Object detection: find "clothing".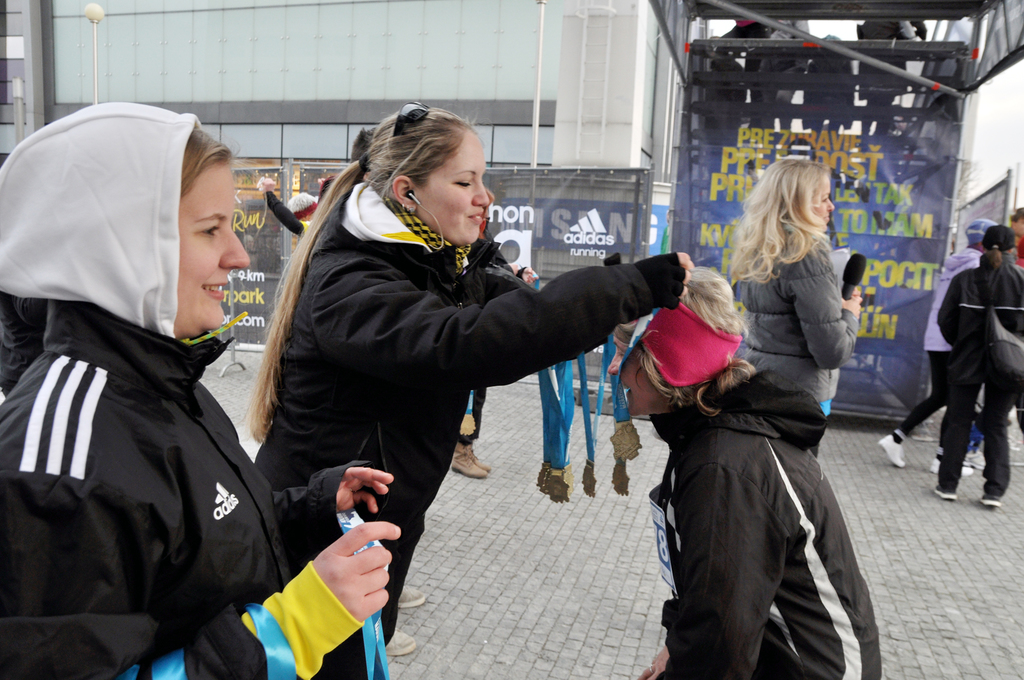
[652,373,881,679].
